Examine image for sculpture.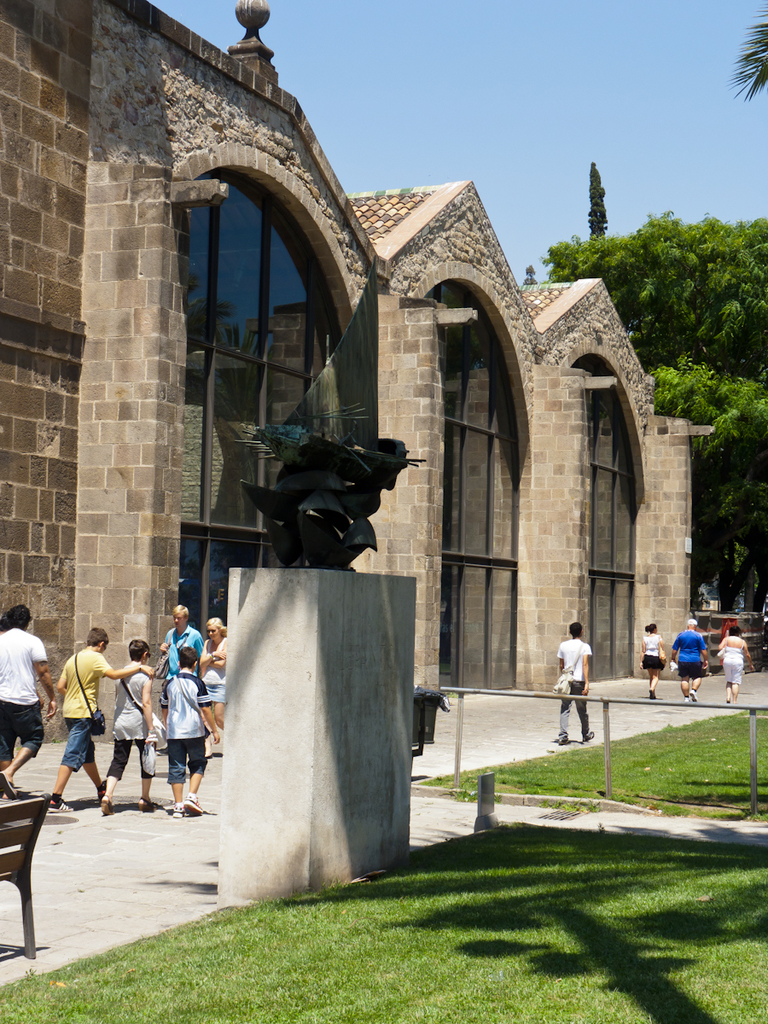
Examination result: bbox(231, 402, 418, 573).
